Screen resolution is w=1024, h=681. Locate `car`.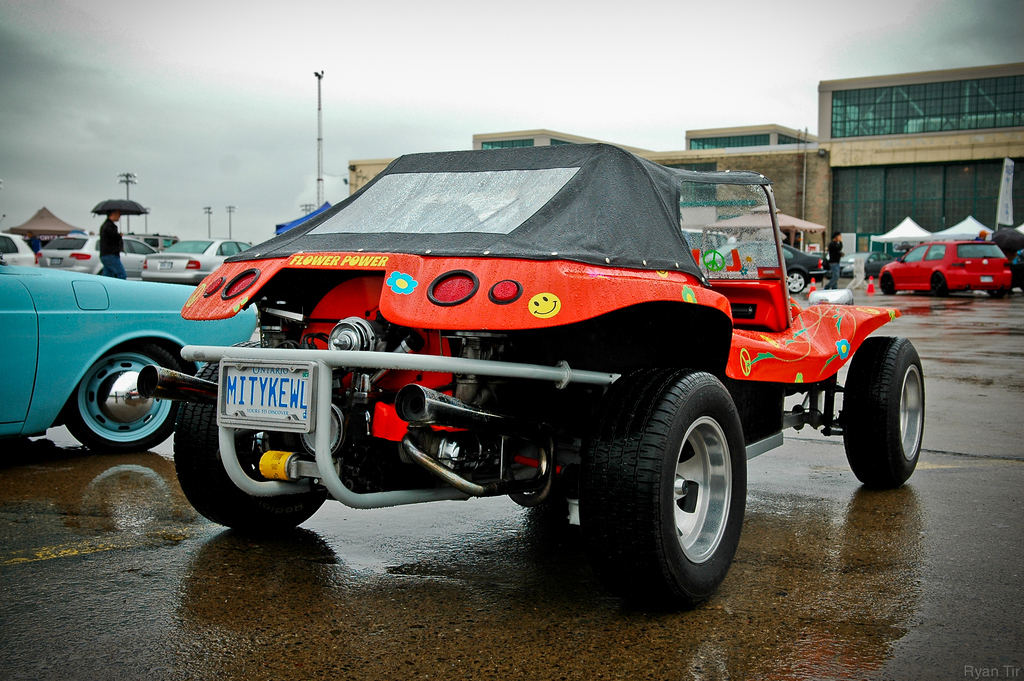
pyautogui.locateOnScreen(700, 234, 824, 290).
